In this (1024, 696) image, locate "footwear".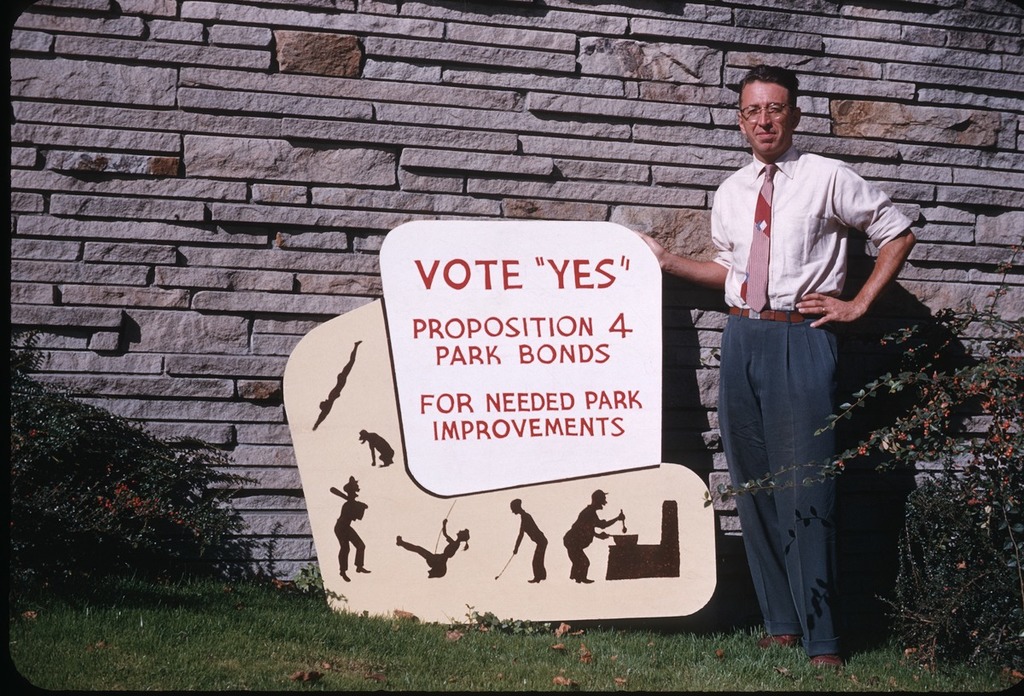
Bounding box: bbox(573, 574, 591, 583).
